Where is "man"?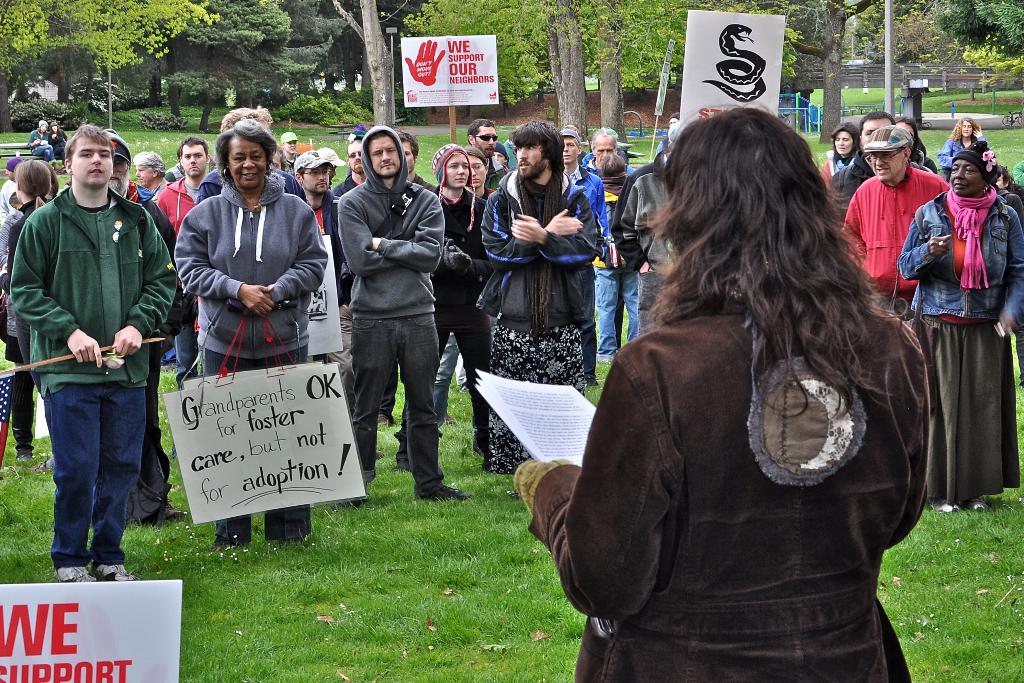
l=337, t=126, r=473, b=507.
